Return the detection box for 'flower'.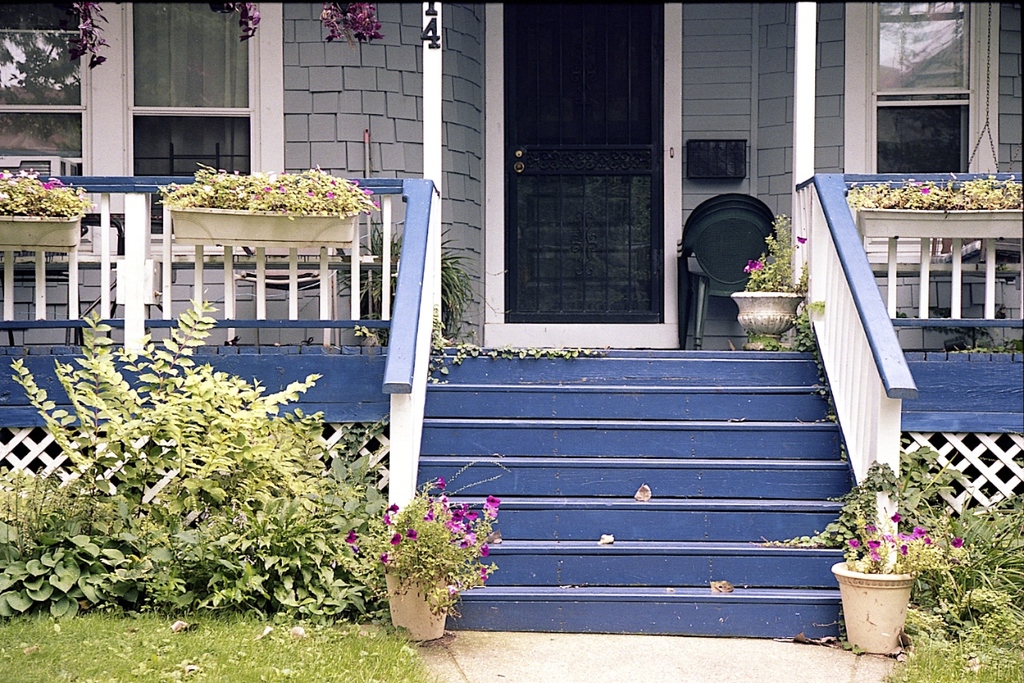
locate(867, 540, 879, 547).
